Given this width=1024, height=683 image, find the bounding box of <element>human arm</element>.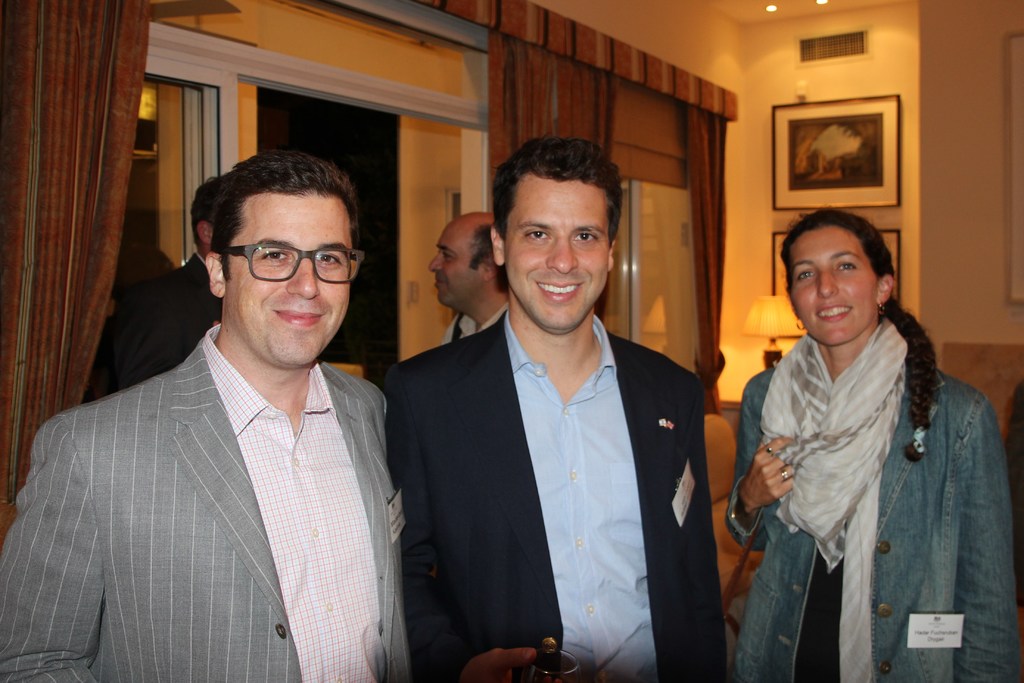
region(726, 391, 795, 547).
